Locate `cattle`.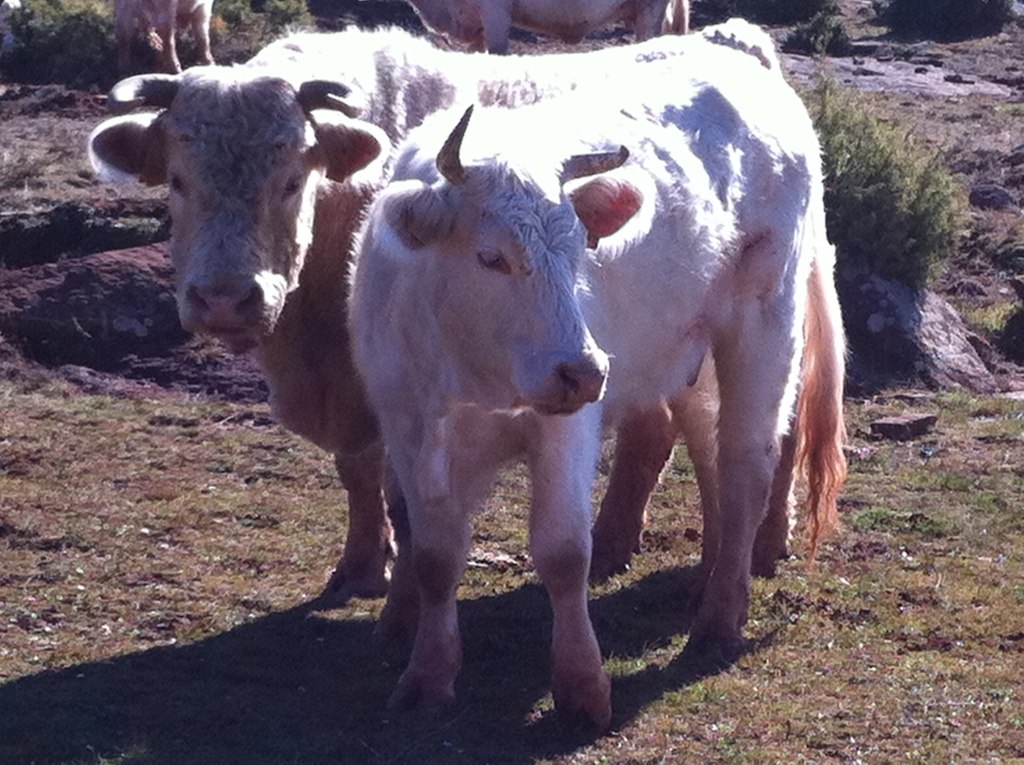
Bounding box: crop(345, 95, 817, 730).
